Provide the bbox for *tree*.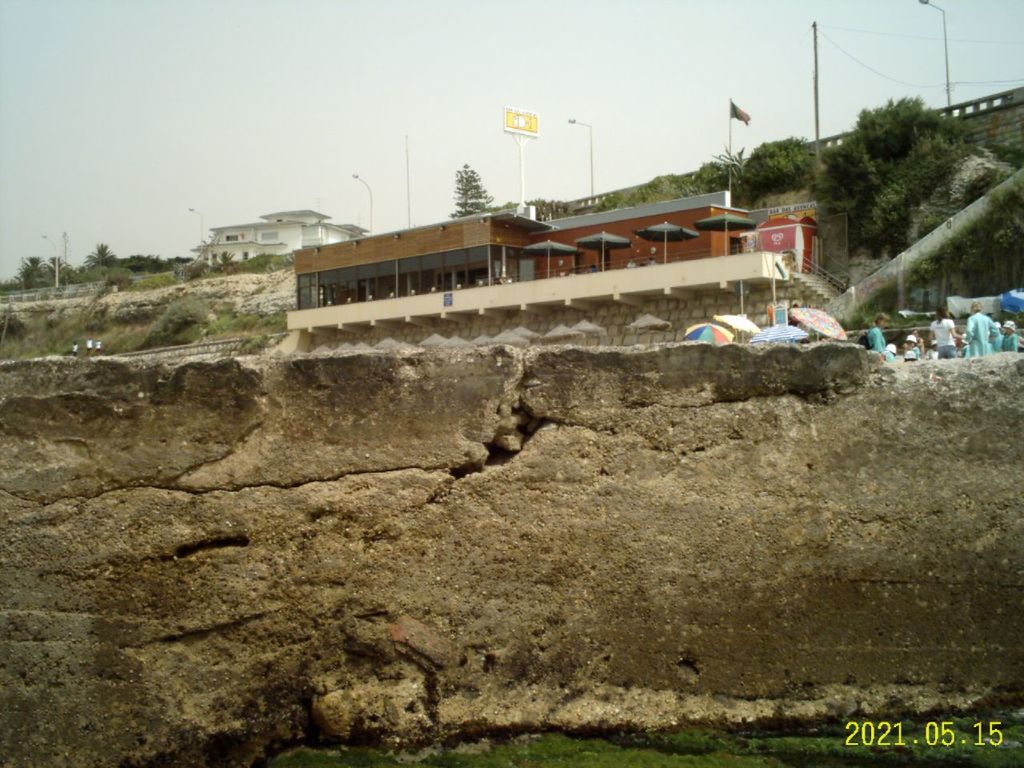
862, 125, 1005, 242.
